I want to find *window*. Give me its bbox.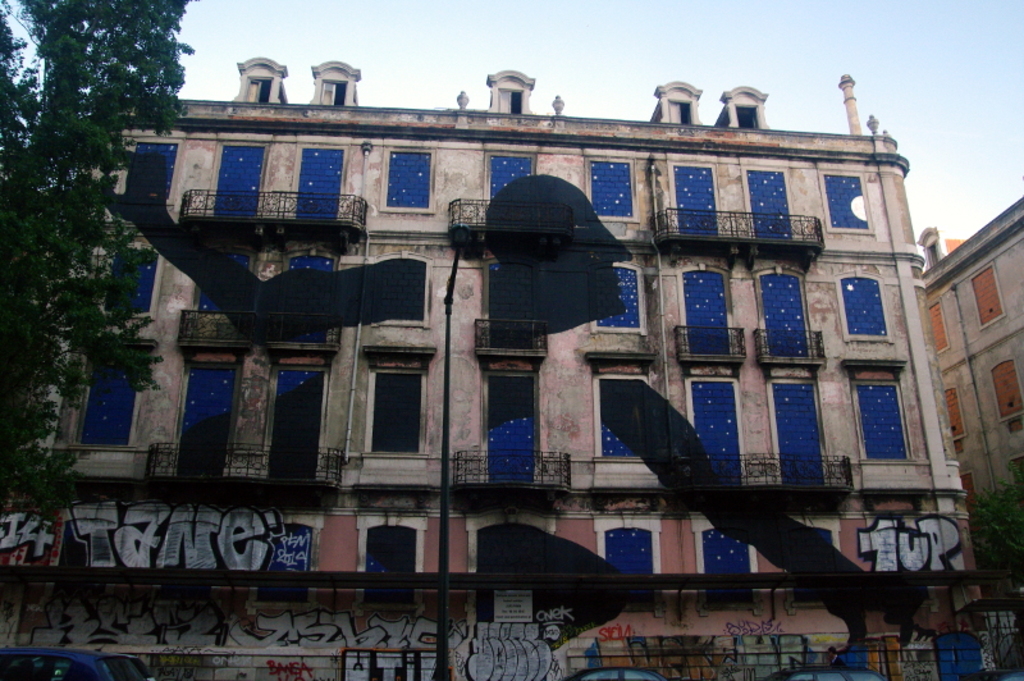
locate(756, 275, 809, 356).
